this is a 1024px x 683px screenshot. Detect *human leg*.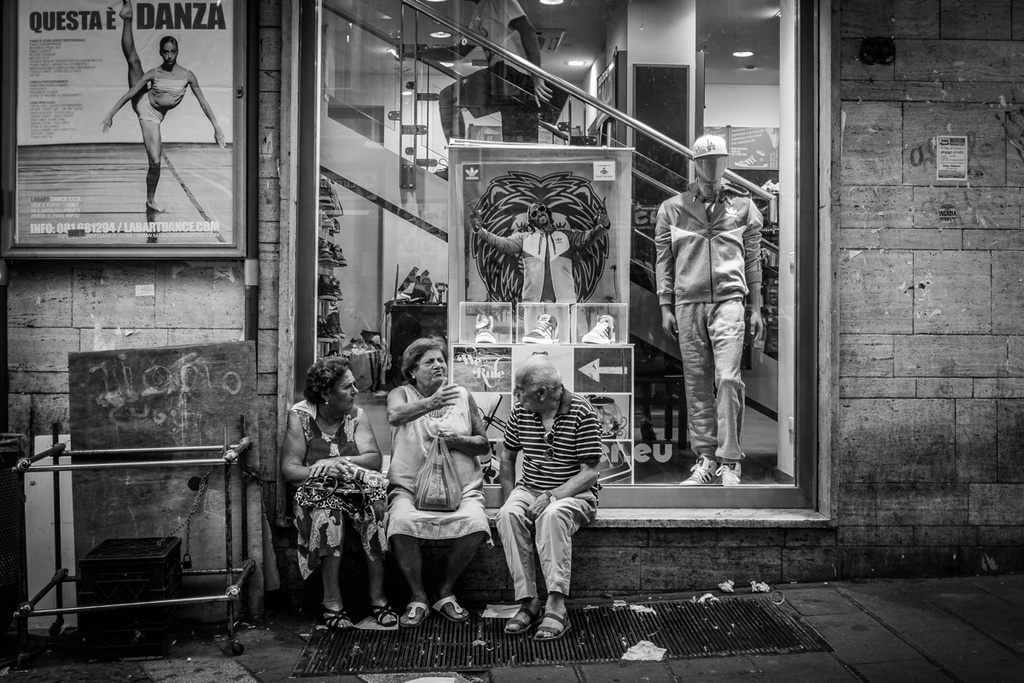
[x1=349, y1=516, x2=392, y2=627].
